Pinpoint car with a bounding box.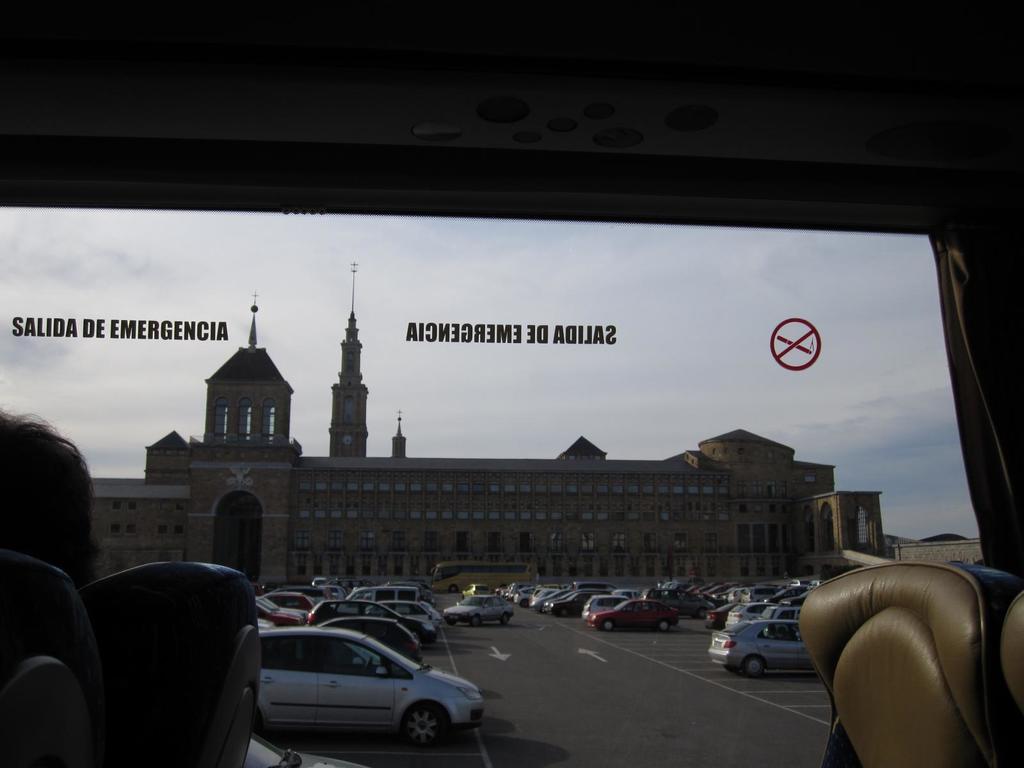
pyautogui.locateOnScreen(217, 623, 486, 752).
